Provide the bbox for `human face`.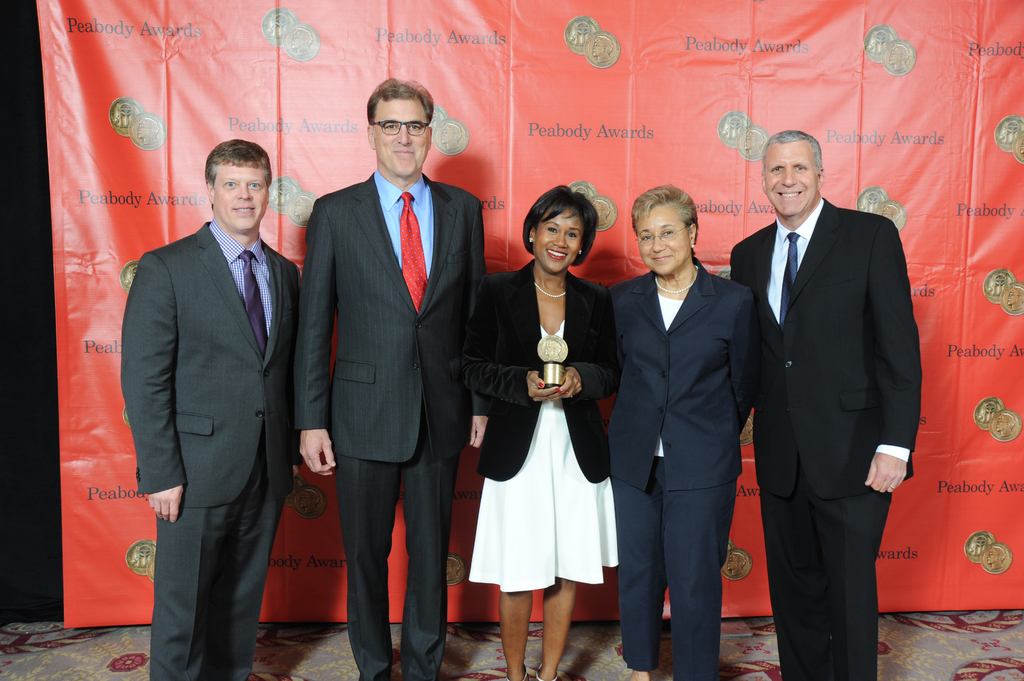
216/164/269/232.
